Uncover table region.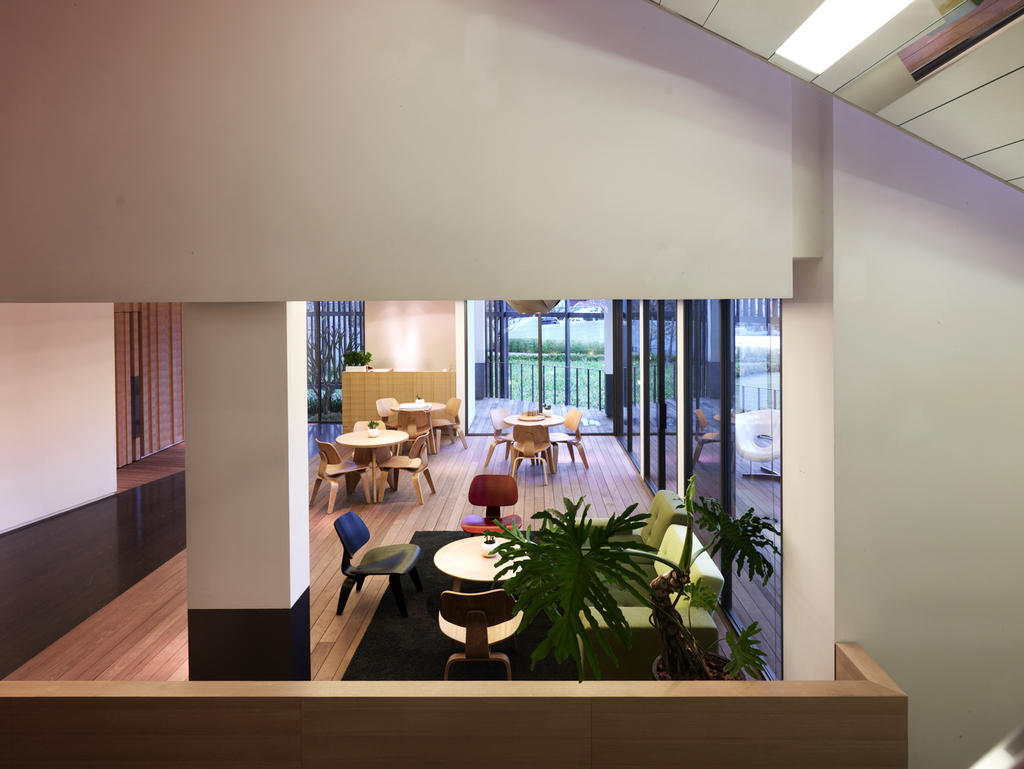
Uncovered: 432 529 536 593.
